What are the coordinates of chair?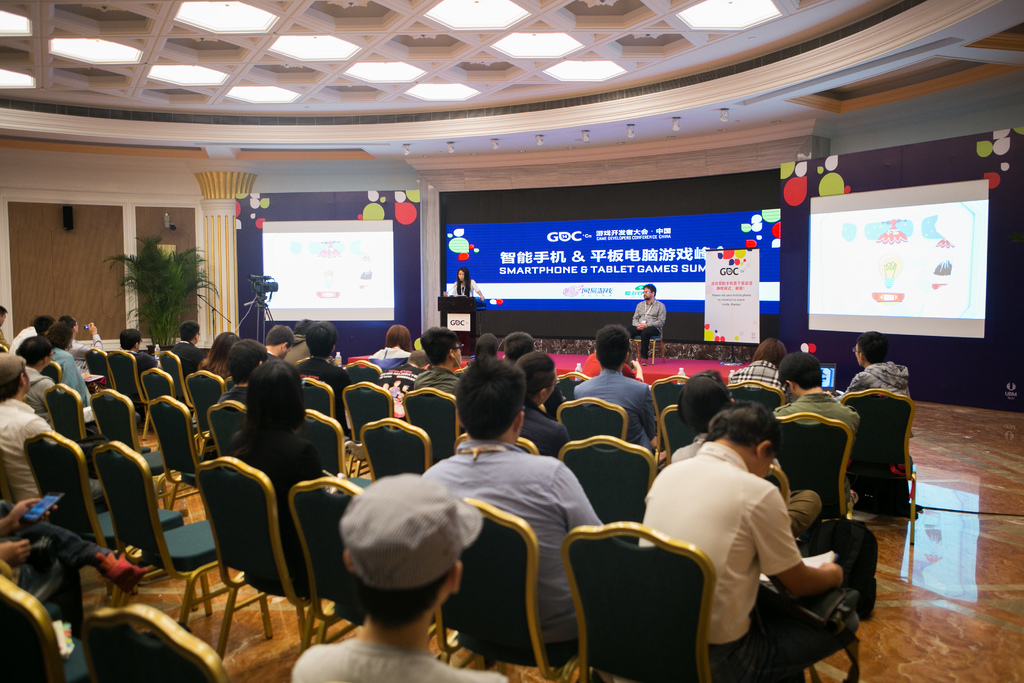
x1=278, y1=411, x2=339, y2=486.
